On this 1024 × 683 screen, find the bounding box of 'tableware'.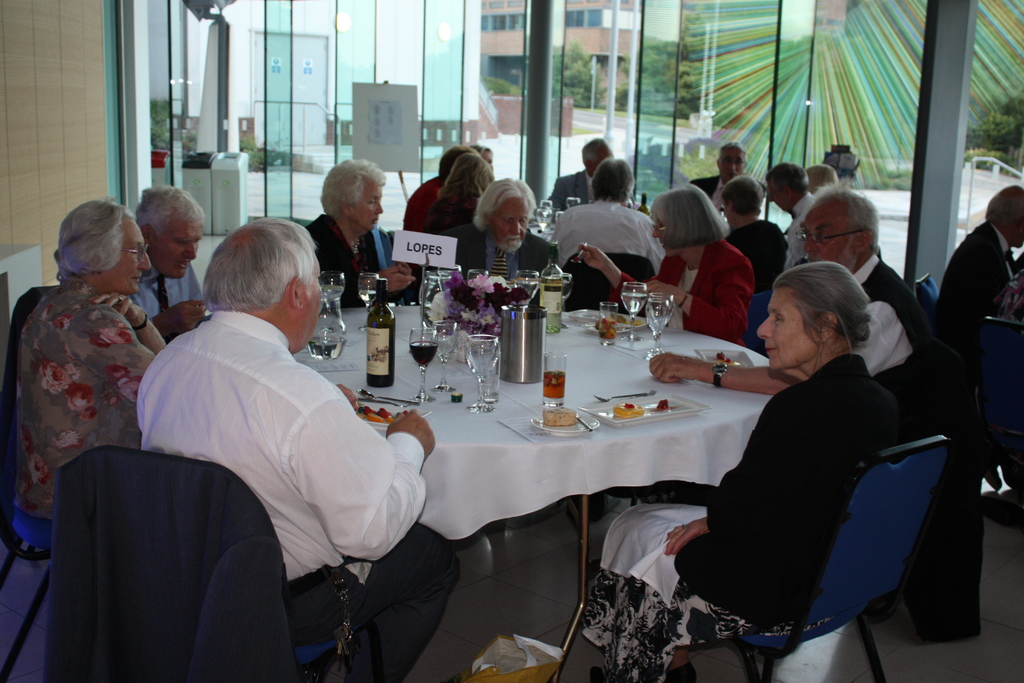
Bounding box: locate(646, 297, 671, 361).
